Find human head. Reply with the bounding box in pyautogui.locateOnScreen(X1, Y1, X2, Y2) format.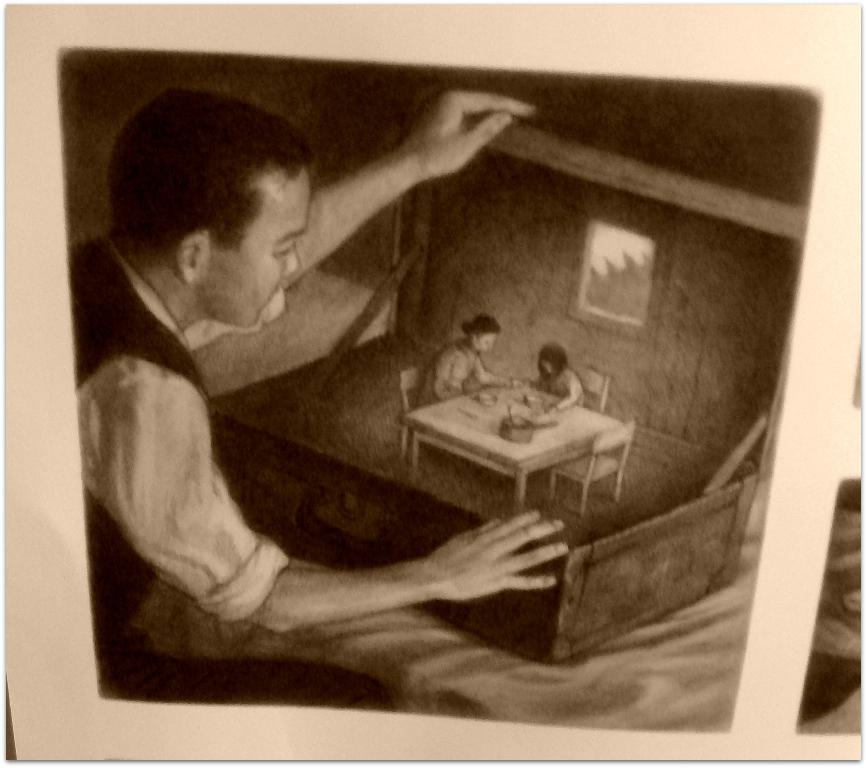
pyautogui.locateOnScreen(537, 344, 568, 381).
